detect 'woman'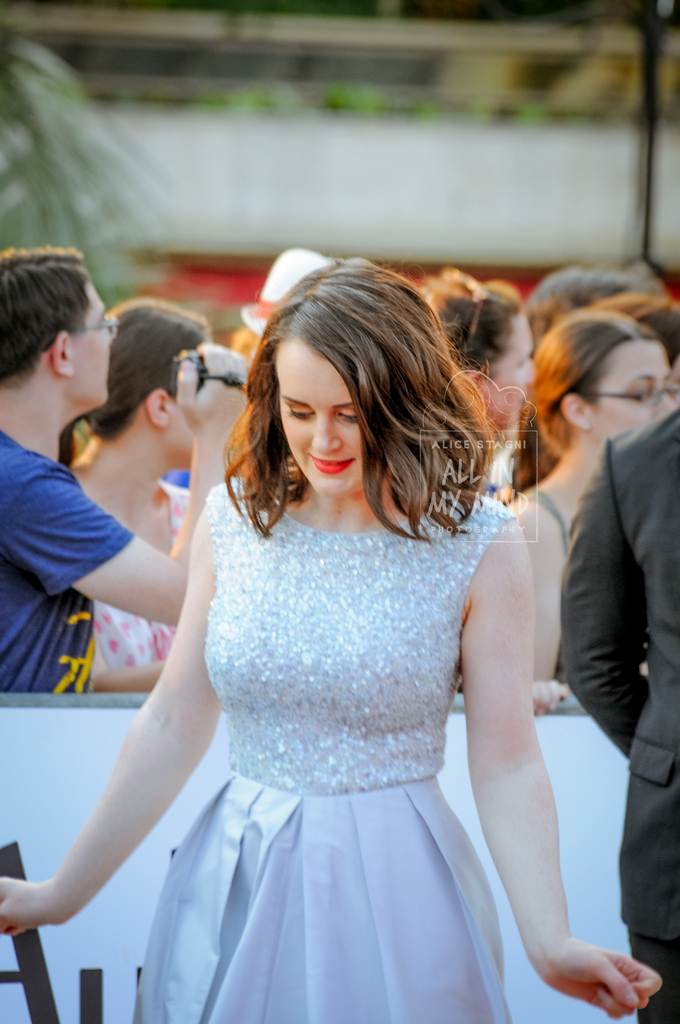
506, 312, 676, 717
